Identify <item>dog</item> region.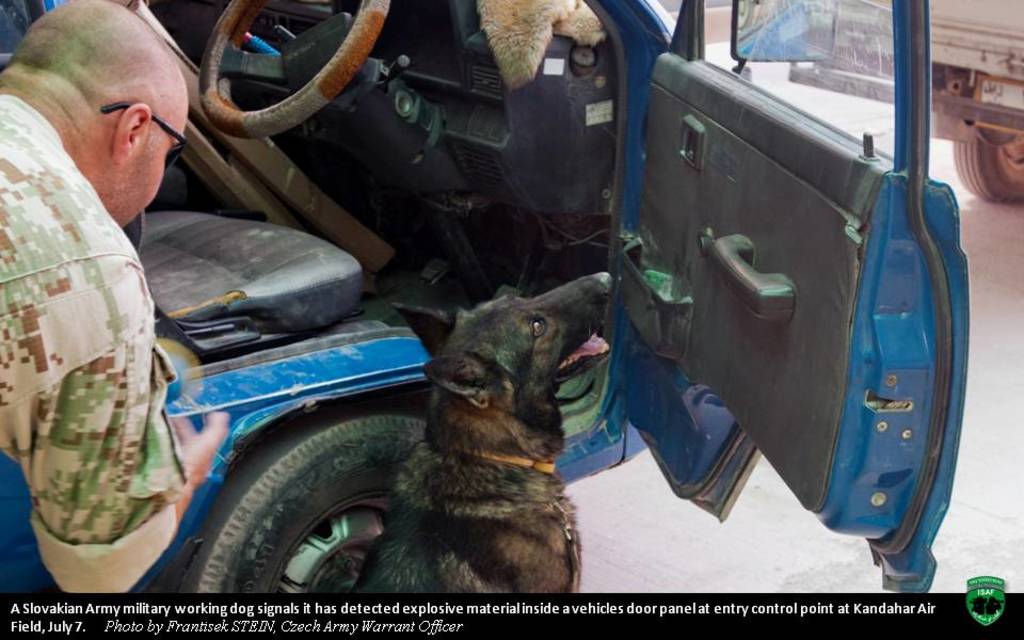
Region: Rect(358, 269, 624, 597).
